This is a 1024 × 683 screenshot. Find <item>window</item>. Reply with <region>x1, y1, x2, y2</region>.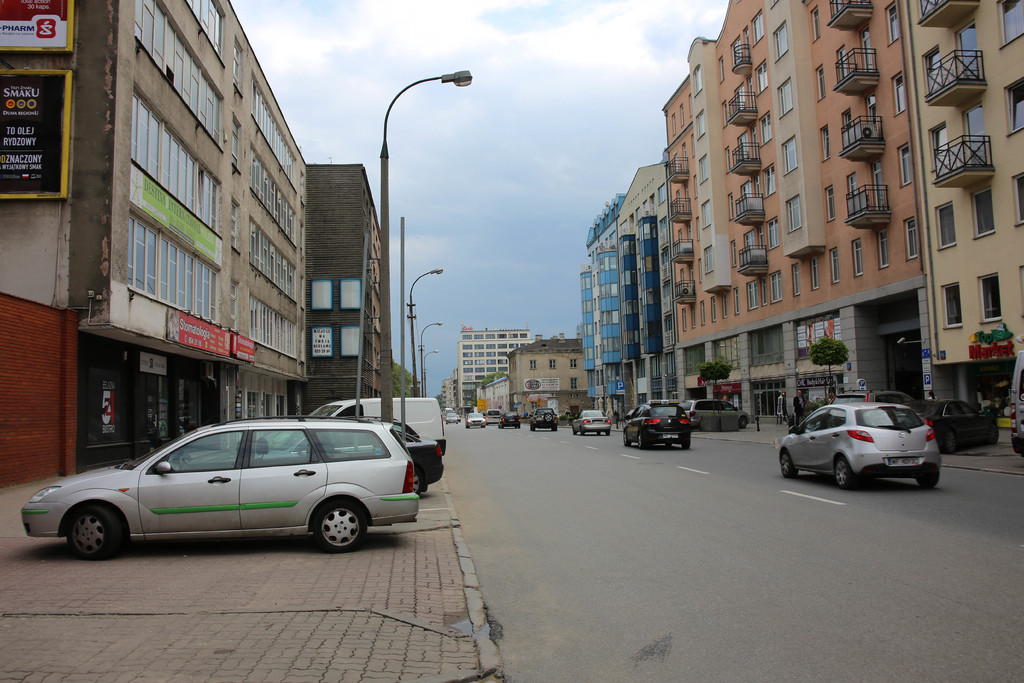
<region>849, 237, 866, 282</region>.
